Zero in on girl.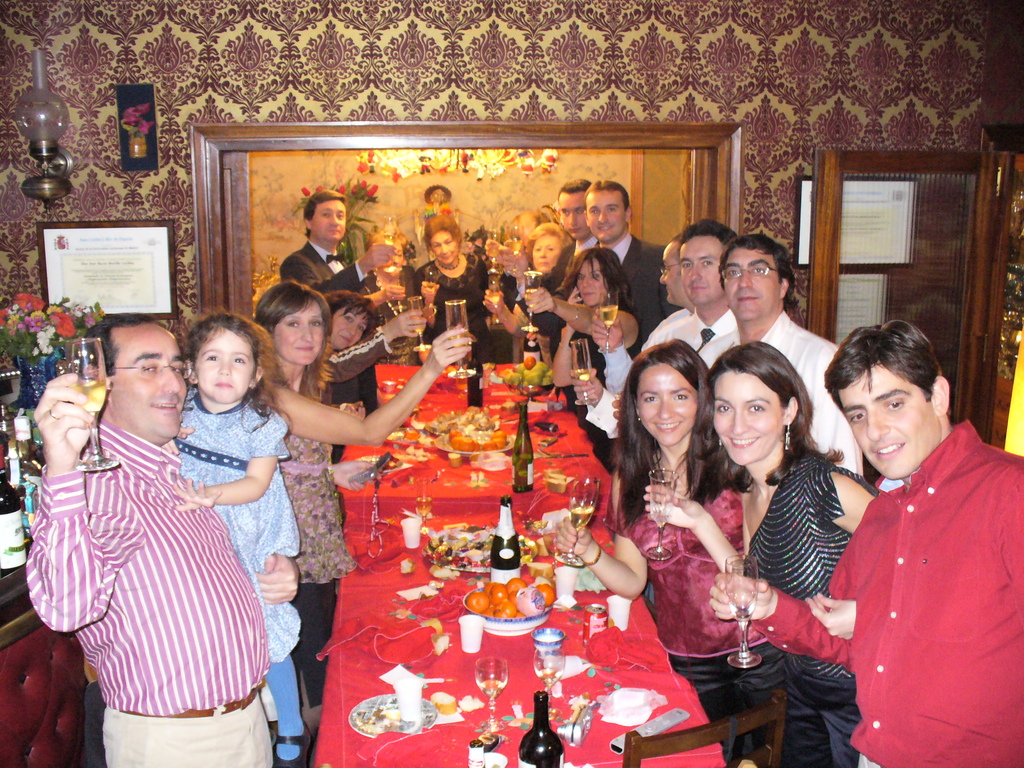
Zeroed in: bbox=(705, 347, 886, 767).
